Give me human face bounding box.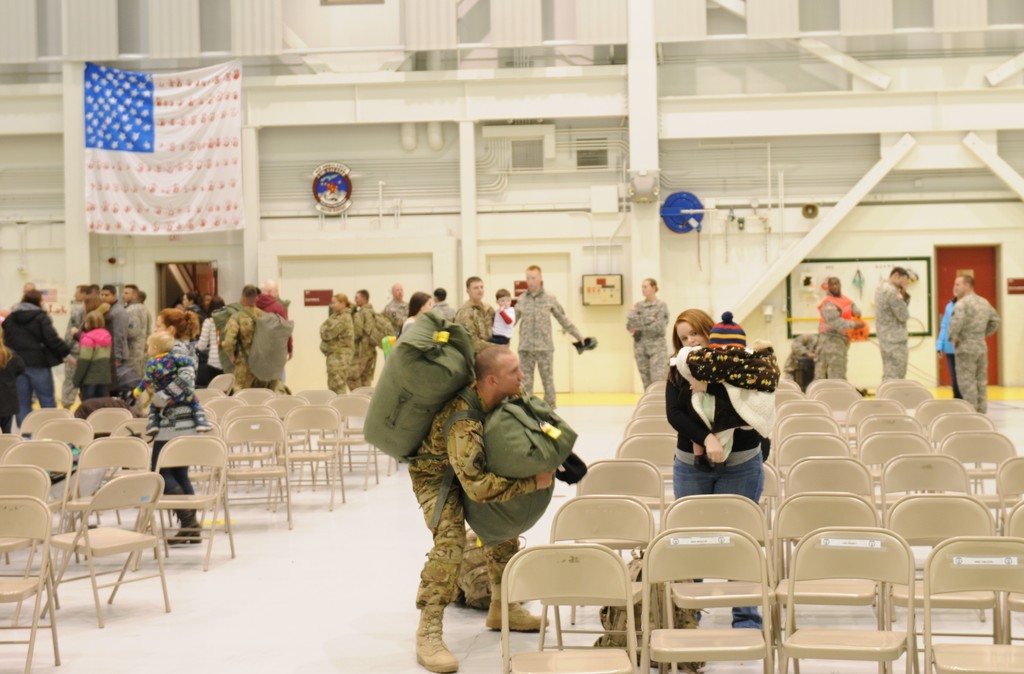
Rect(328, 294, 346, 310).
